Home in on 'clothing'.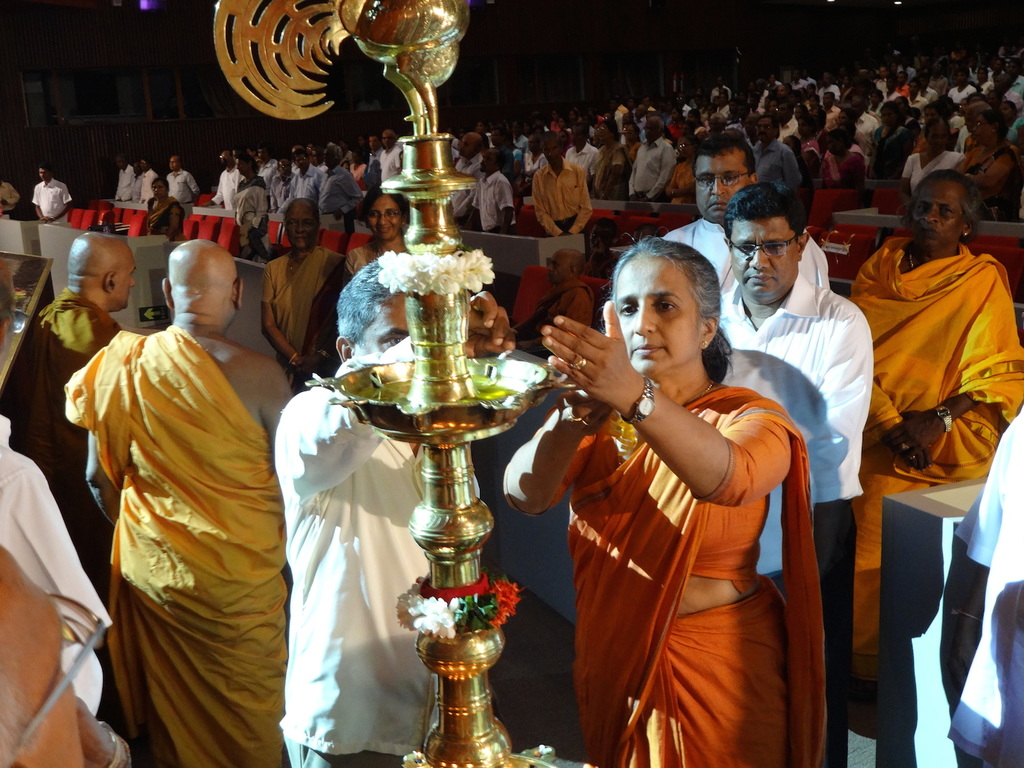
Homed in at (344,247,381,282).
